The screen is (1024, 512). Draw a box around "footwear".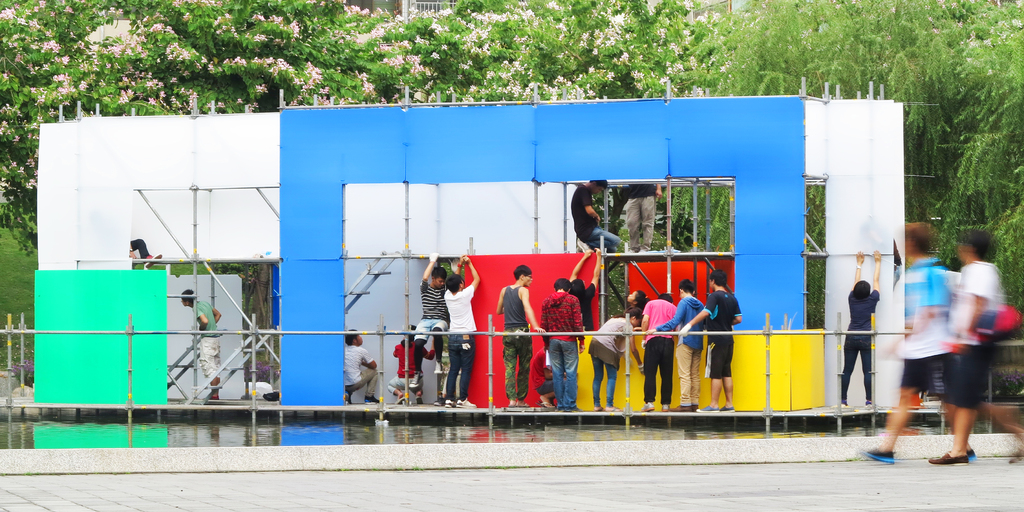
box(595, 406, 604, 413).
